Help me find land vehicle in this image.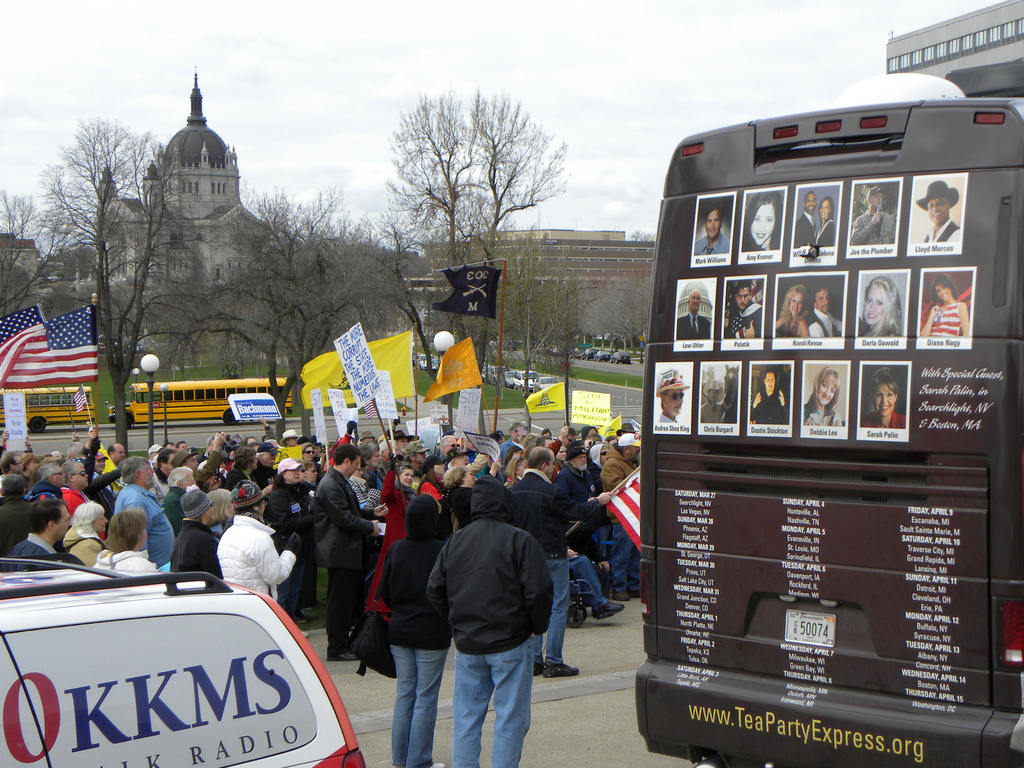
Found it: [419, 357, 423, 364].
